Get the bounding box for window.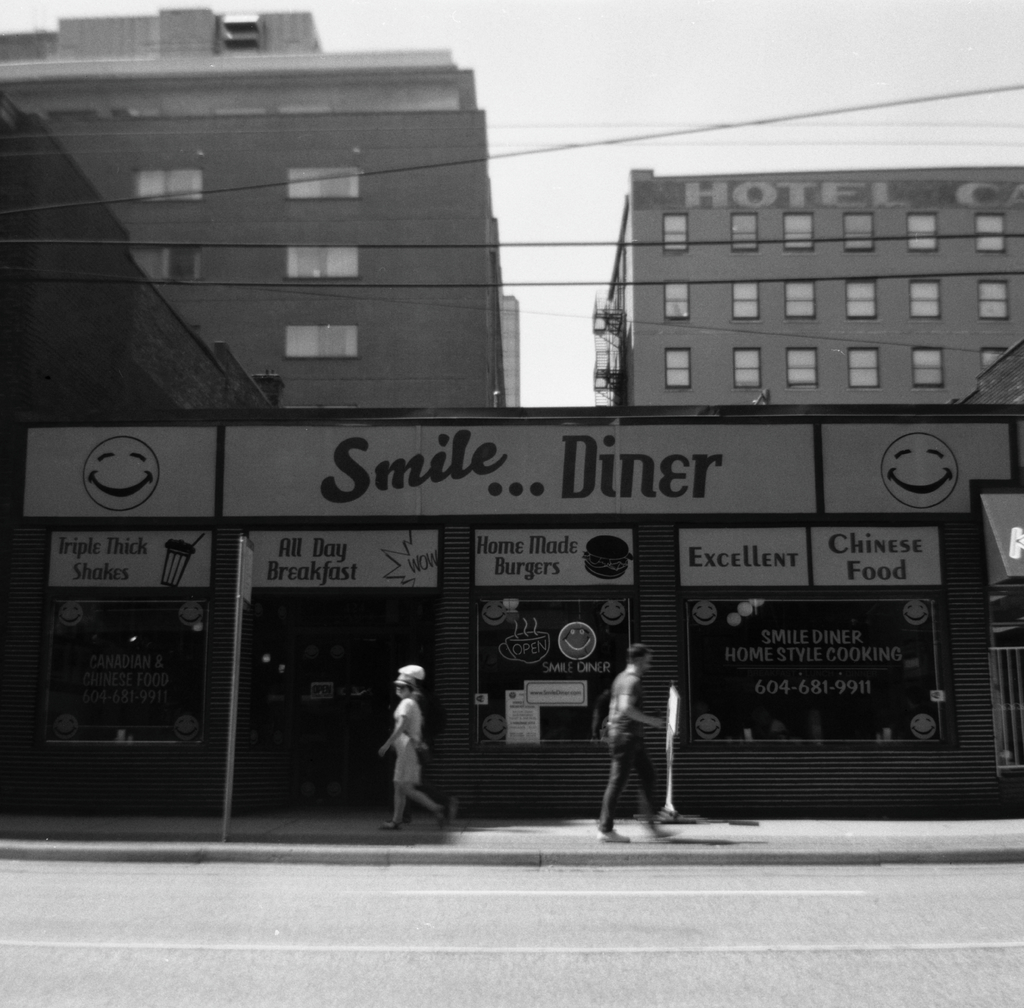
842/343/881/388.
